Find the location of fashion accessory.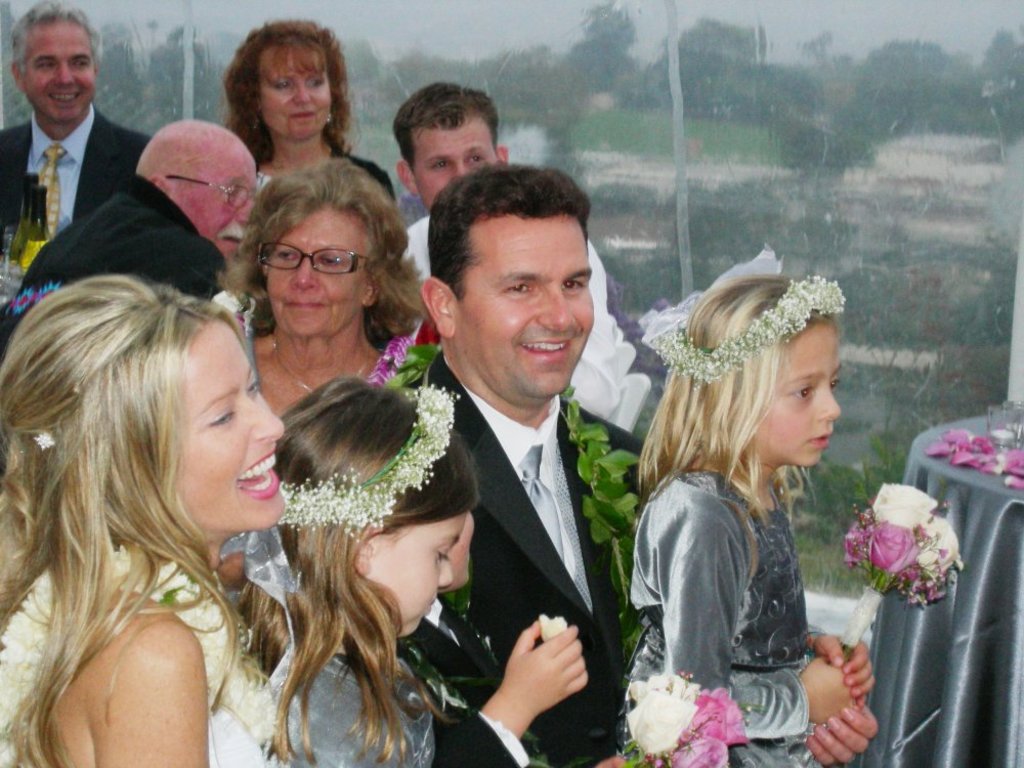
Location: rect(32, 428, 56, 452).
